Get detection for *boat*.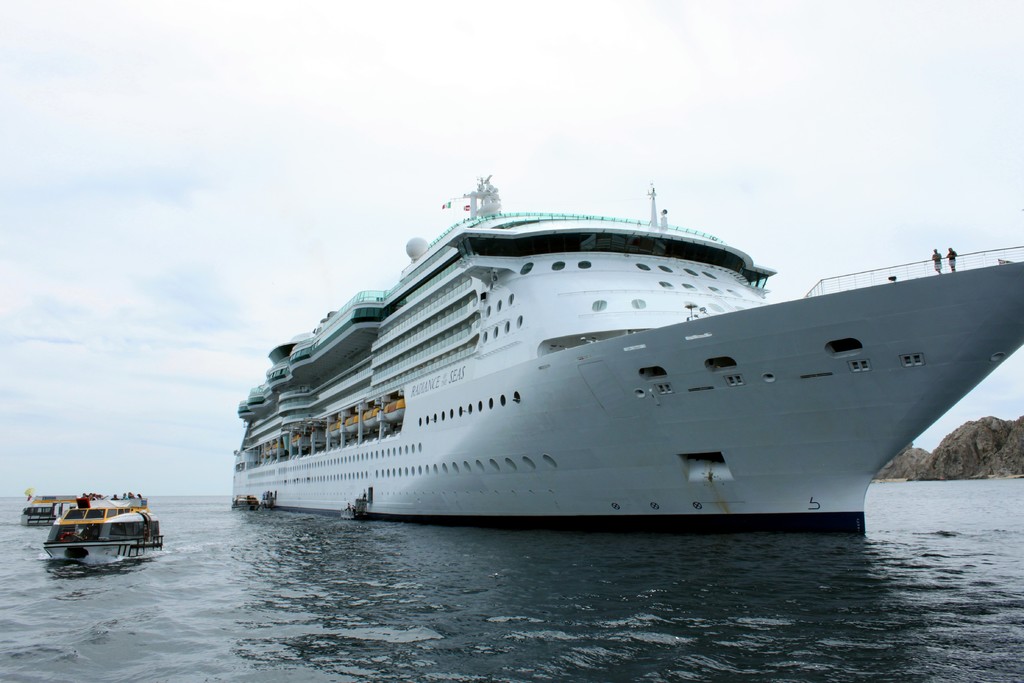
Detection: {"left": 21, "top": 486, "right": 79, "bottom": 525}.
